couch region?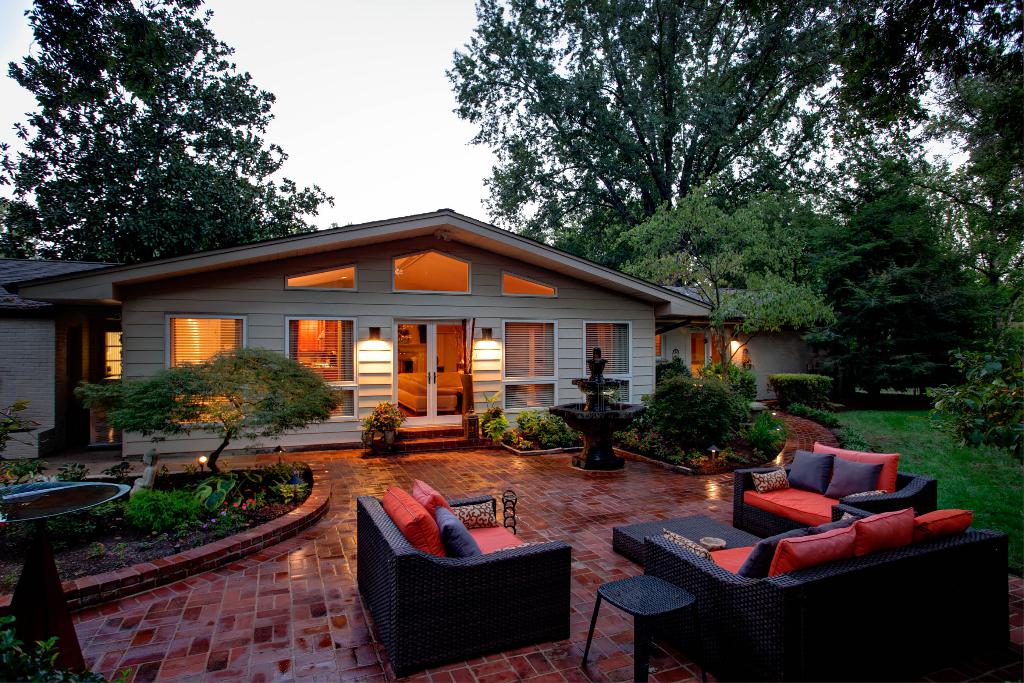
box(596, 432, 998, 671)
